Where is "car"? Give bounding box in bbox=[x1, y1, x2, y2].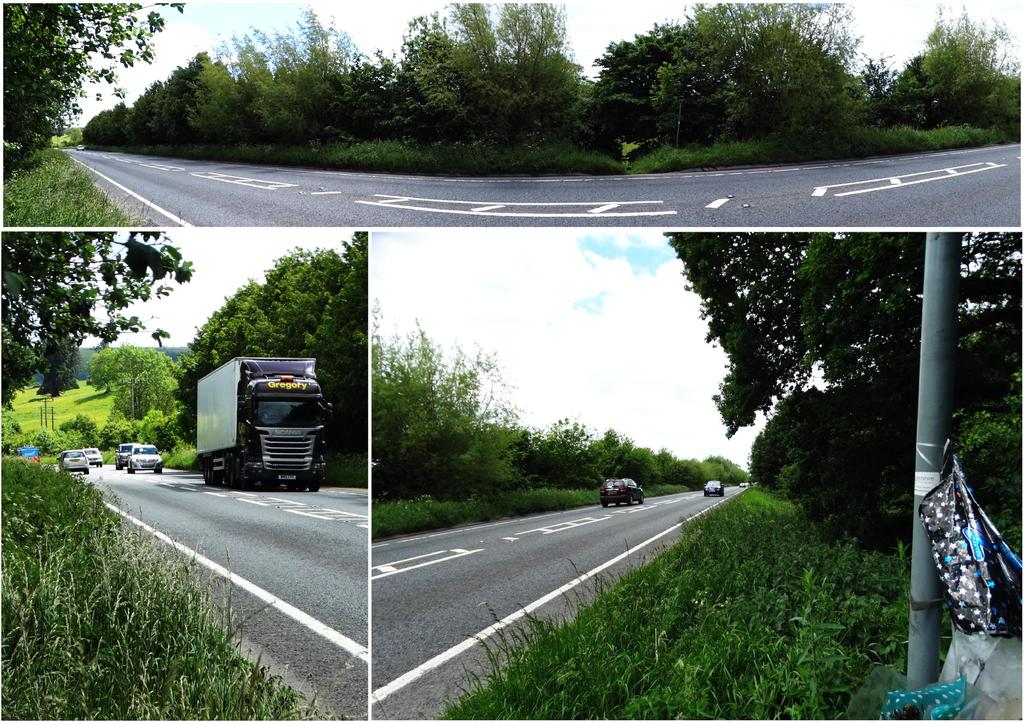
bbox=[703, 481, 724, 497].
